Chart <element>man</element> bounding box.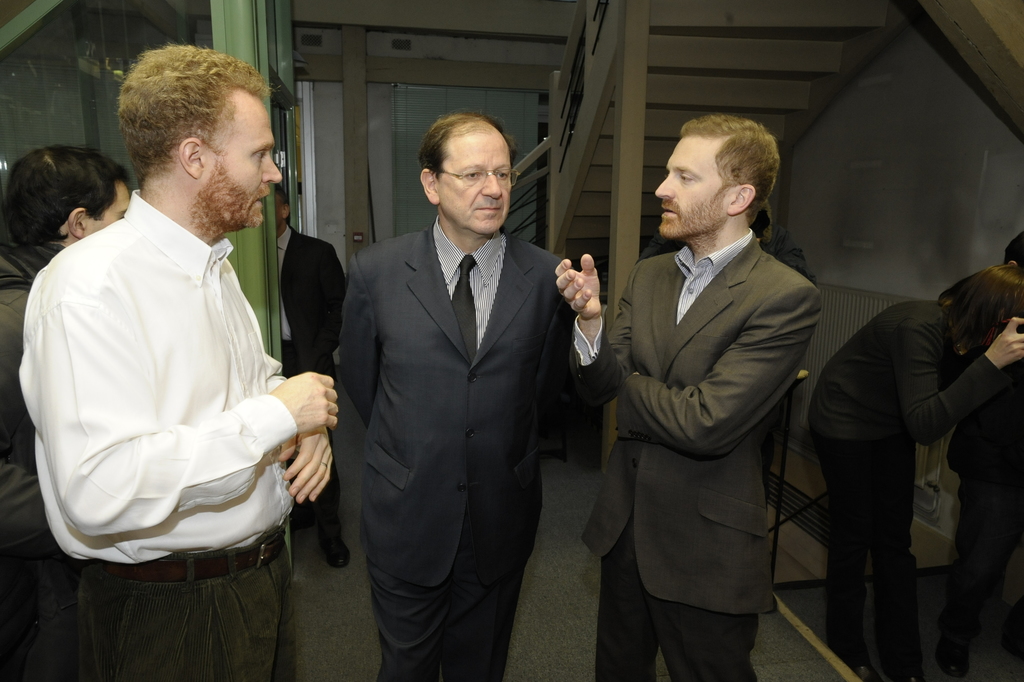
Charted: 15/44/332/626.
